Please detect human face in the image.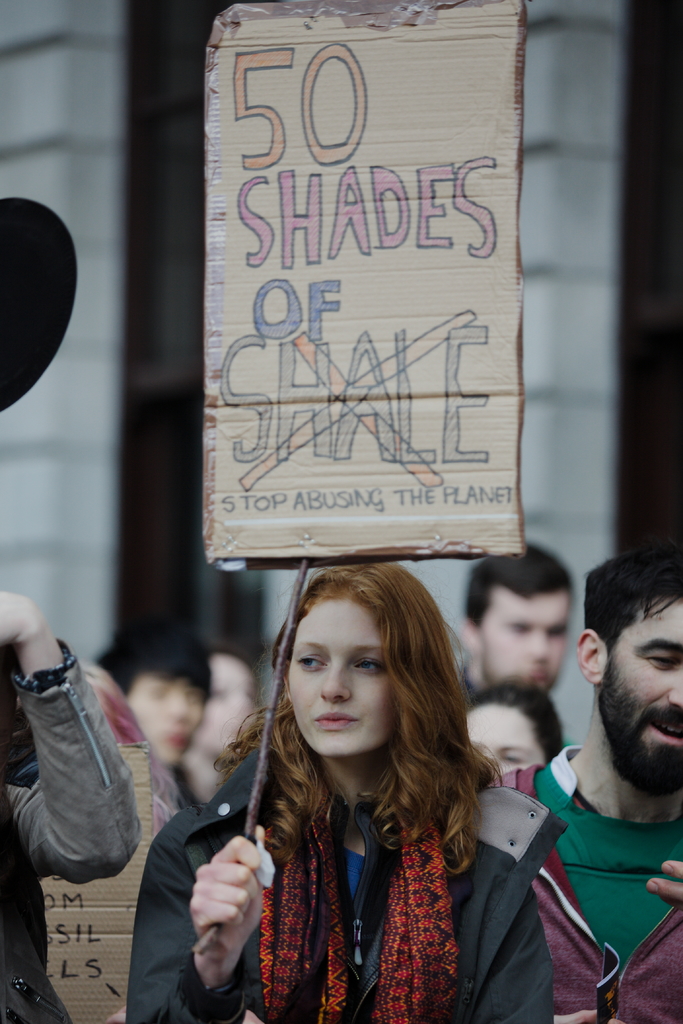
{"left": 129, "top": 676, "right": 202, "bottom": 758}.
